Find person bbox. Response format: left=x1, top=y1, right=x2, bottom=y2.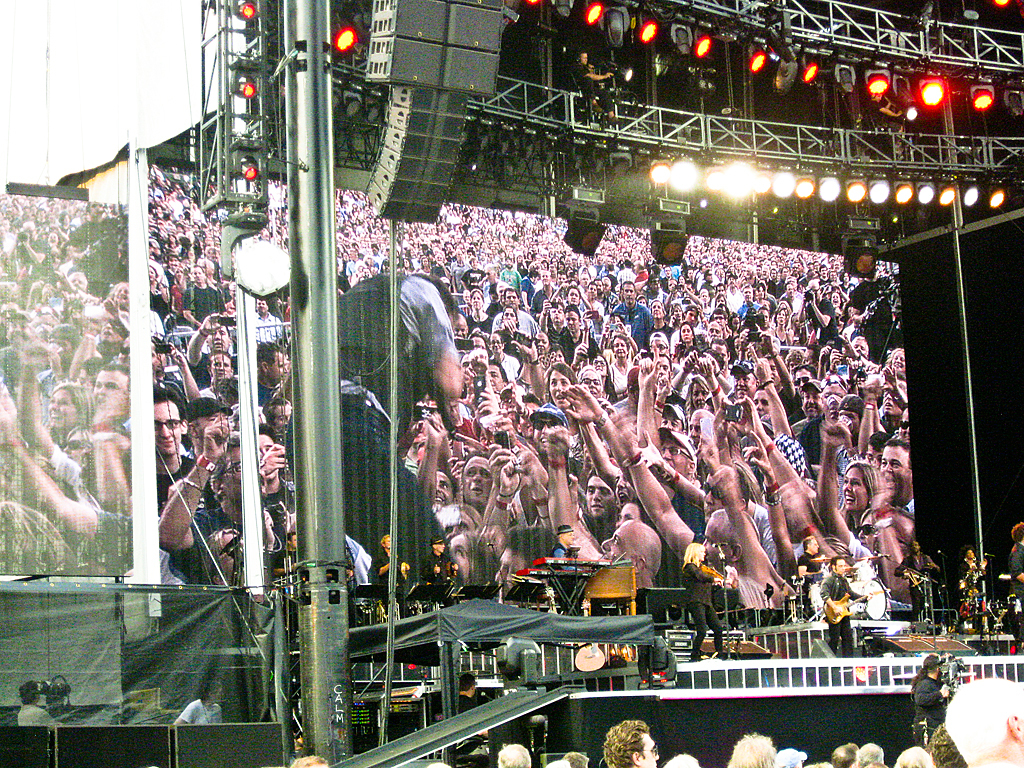
left=799, top=534, right=837, bottom=578.
